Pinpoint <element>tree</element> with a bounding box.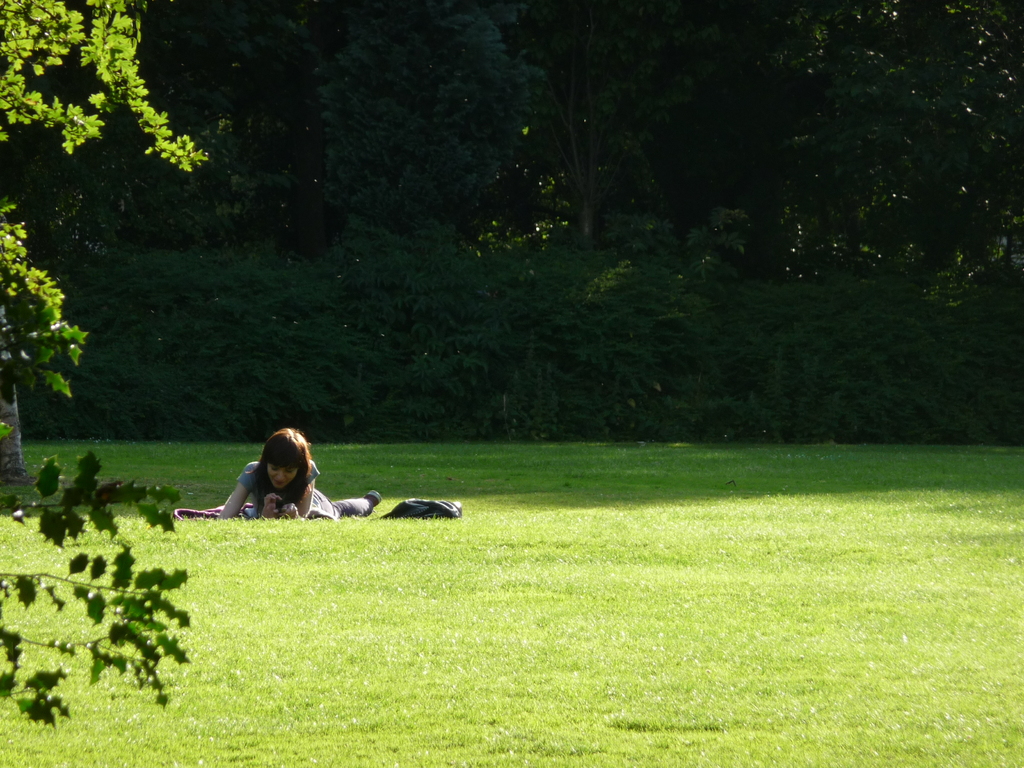
0:0:214:729.
